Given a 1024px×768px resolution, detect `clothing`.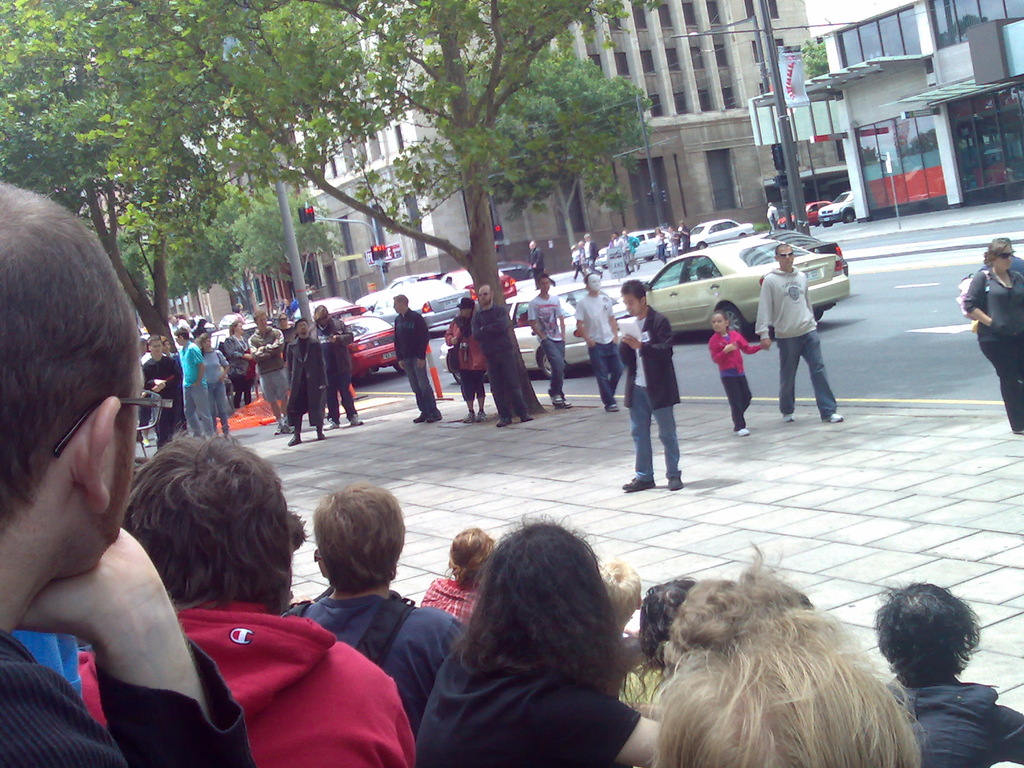
crop(526, 292, 568, 395).
